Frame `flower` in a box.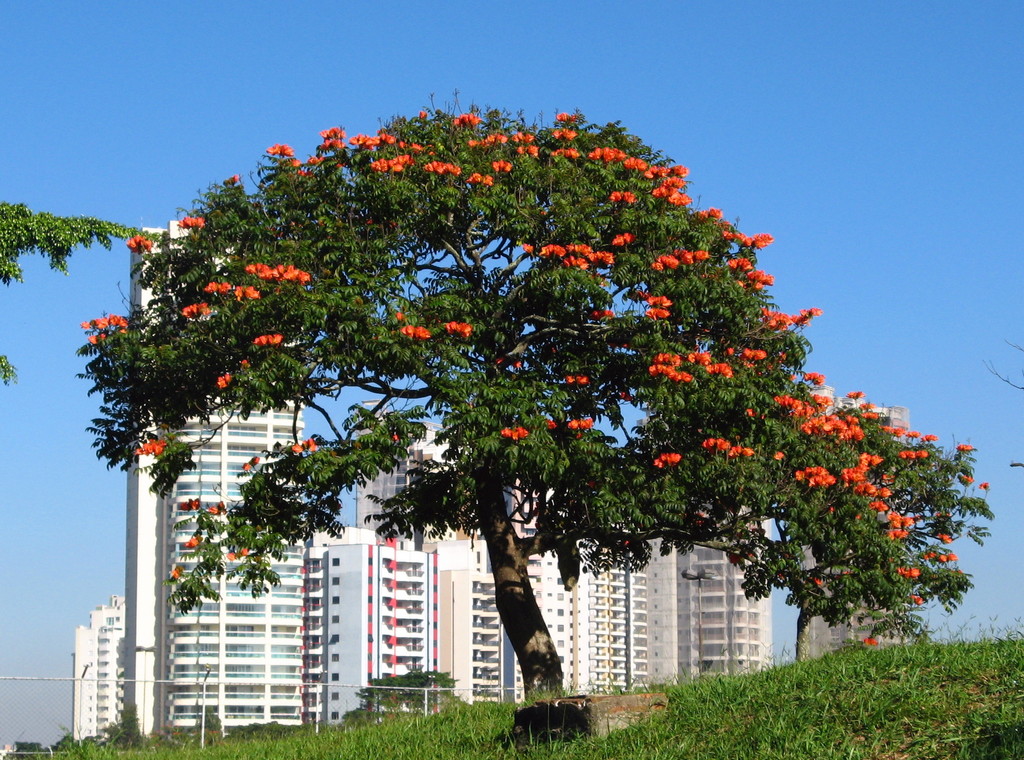
box(591, 148, 601, 157).
